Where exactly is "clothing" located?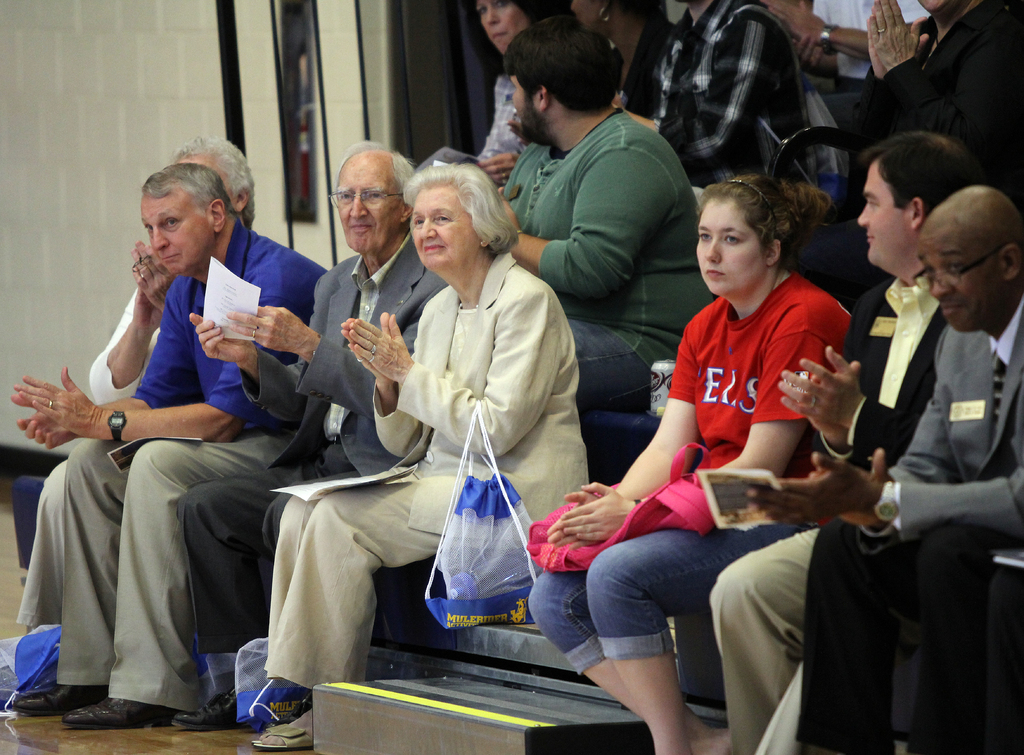
Its bounding box is l=651, t=0, r=818, b=192.
